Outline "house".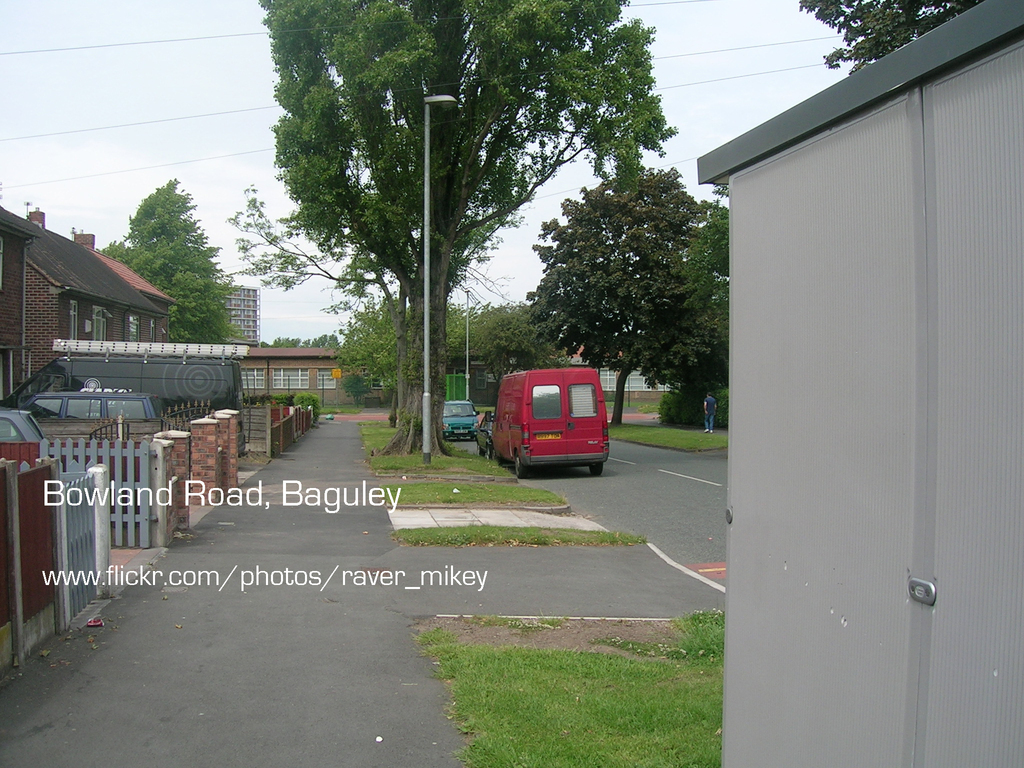
Outline: {"x1": 0, "y1": 198, "x2": 201, "y2": 398}.
